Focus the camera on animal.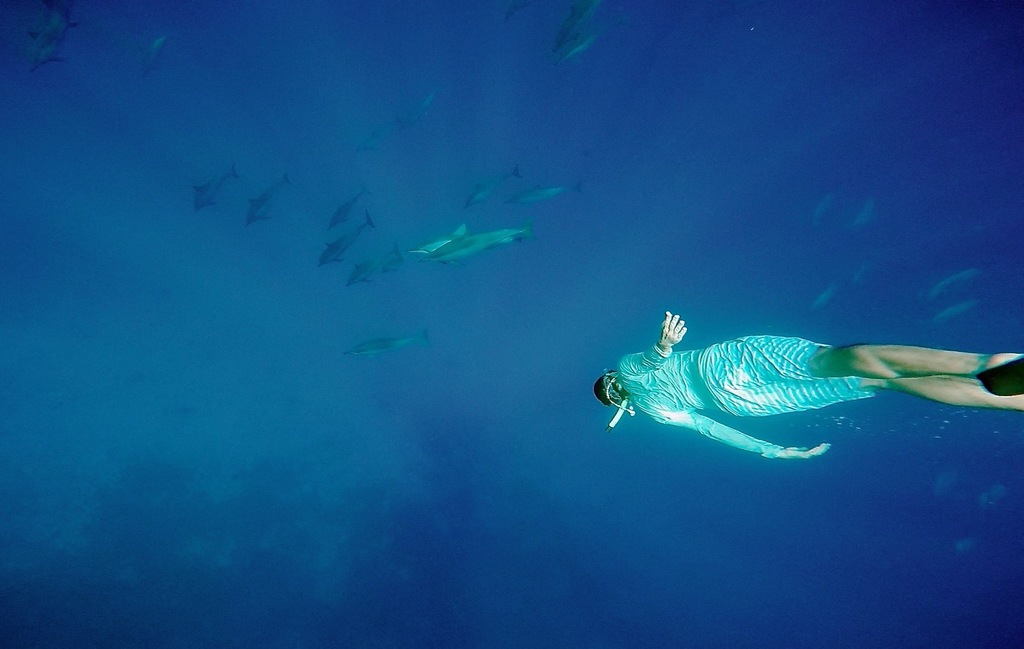
Focus region: [192,168,237,212].
